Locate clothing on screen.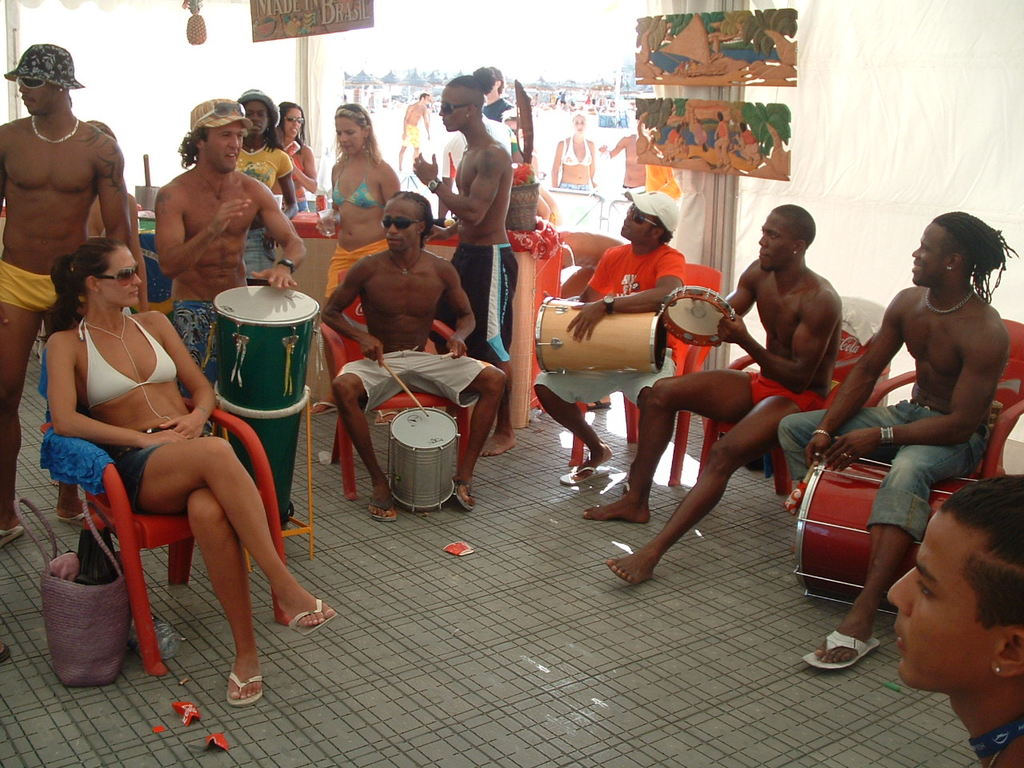
On screen at {"x1": 971, "y1": 710, "x2": 1023, "y2": 767}.
